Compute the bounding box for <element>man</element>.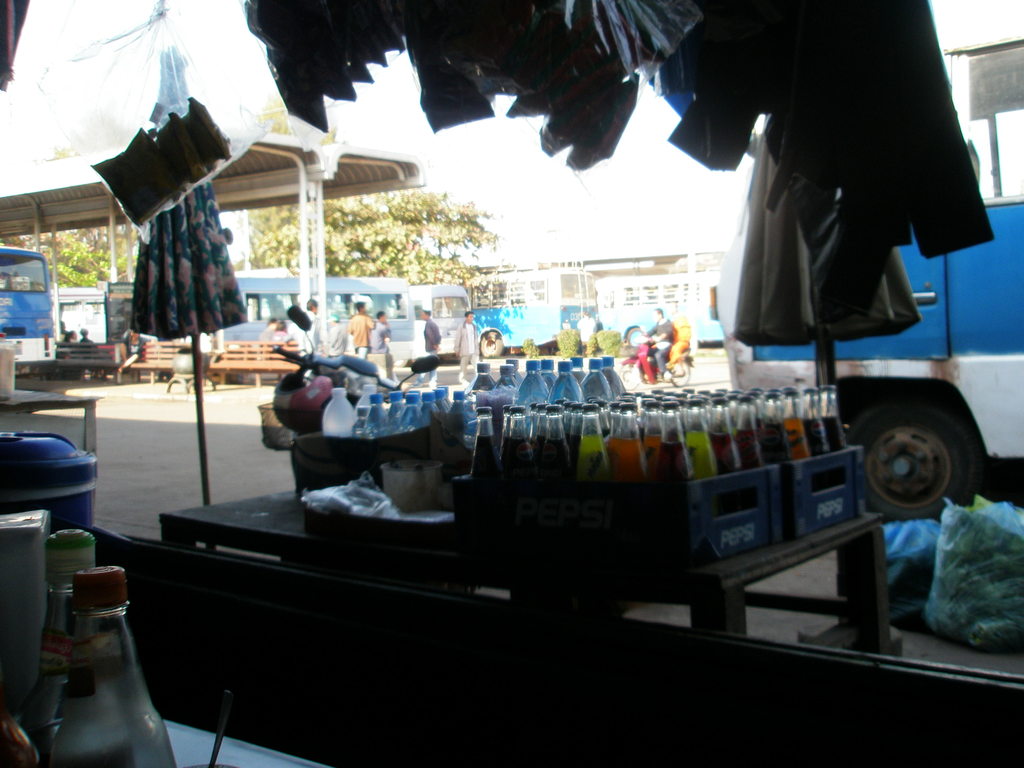
bbox=(453, 308, 479, 381).
